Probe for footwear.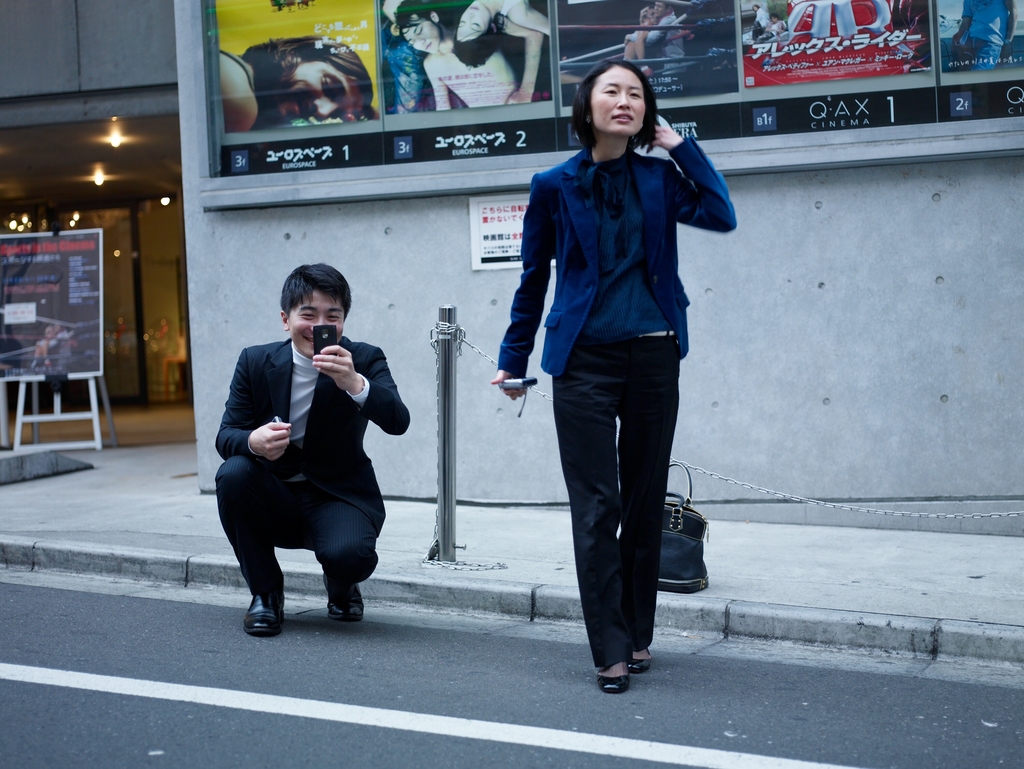
Probe result: region(240, 579, 285, 633).
